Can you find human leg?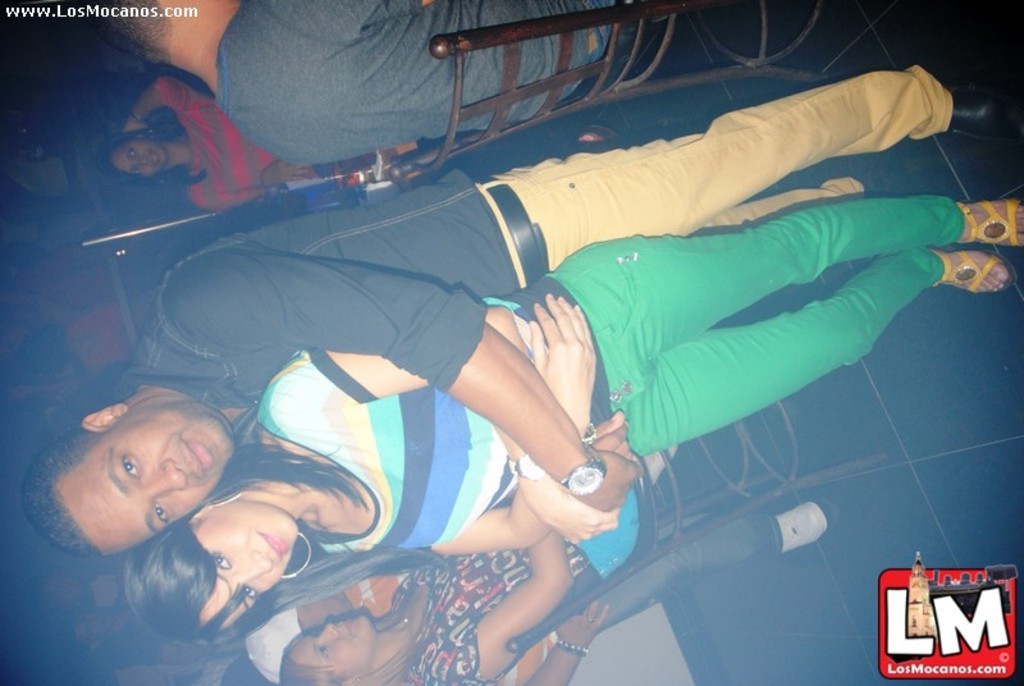
Yes, bounding box: [left=489, top=59, right=1006, bottom=291].
